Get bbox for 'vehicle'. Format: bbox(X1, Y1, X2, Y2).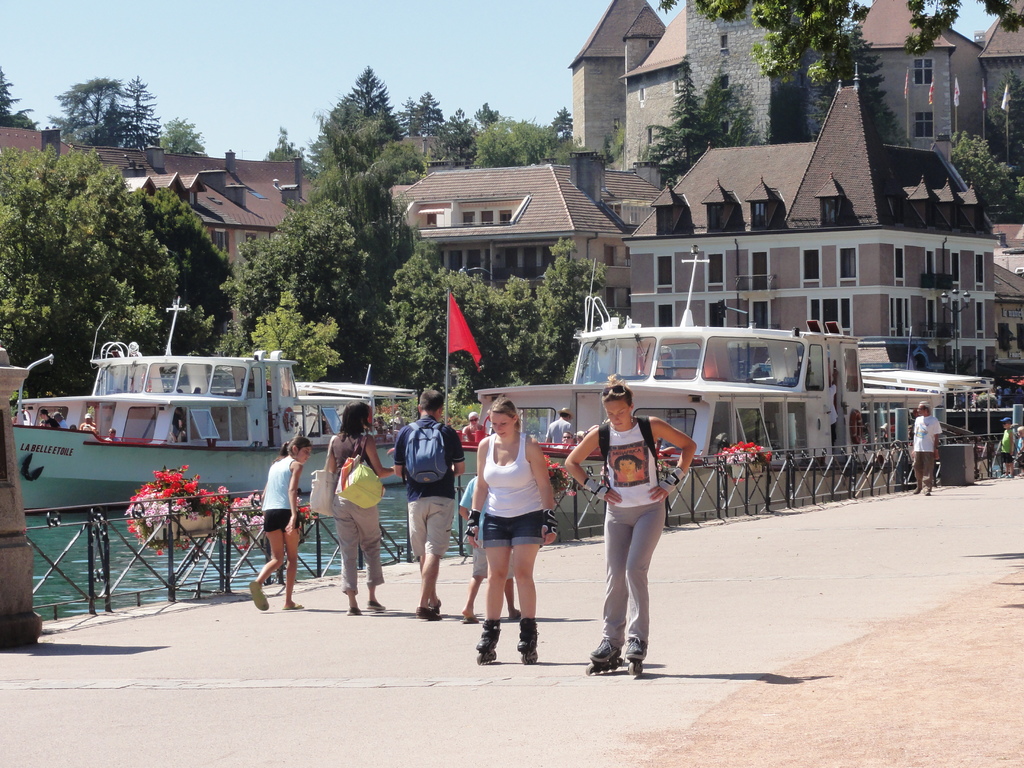
bbox(386, 248, 934, 533).
